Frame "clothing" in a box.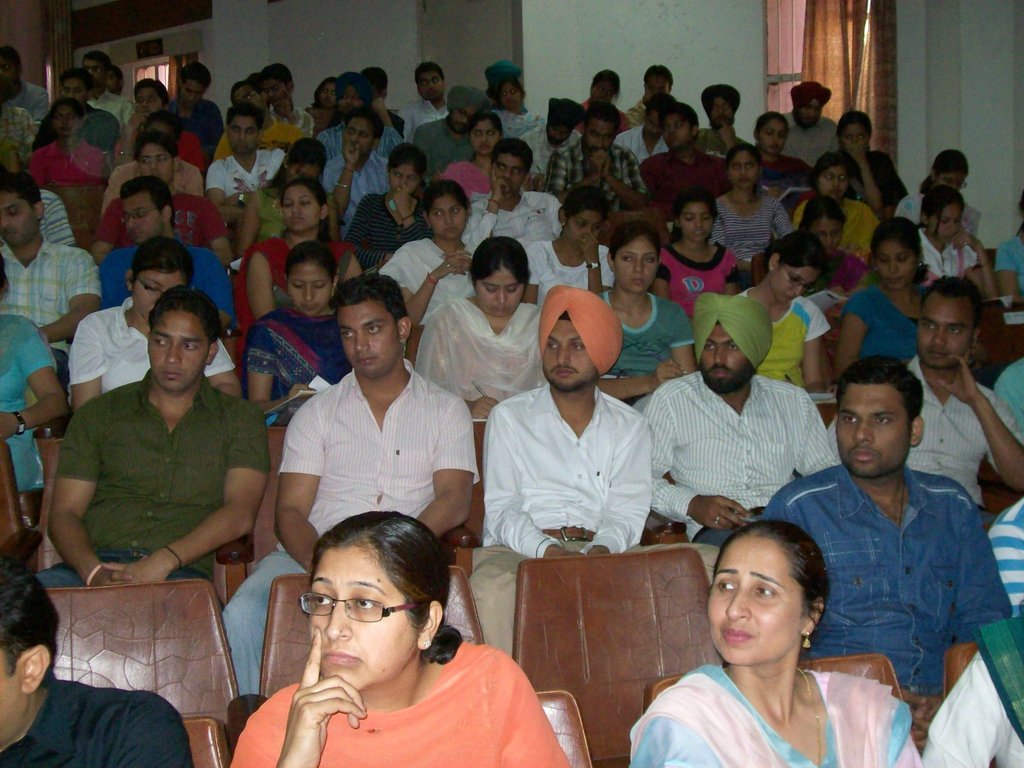
rect(330, 147, 385, 227).
